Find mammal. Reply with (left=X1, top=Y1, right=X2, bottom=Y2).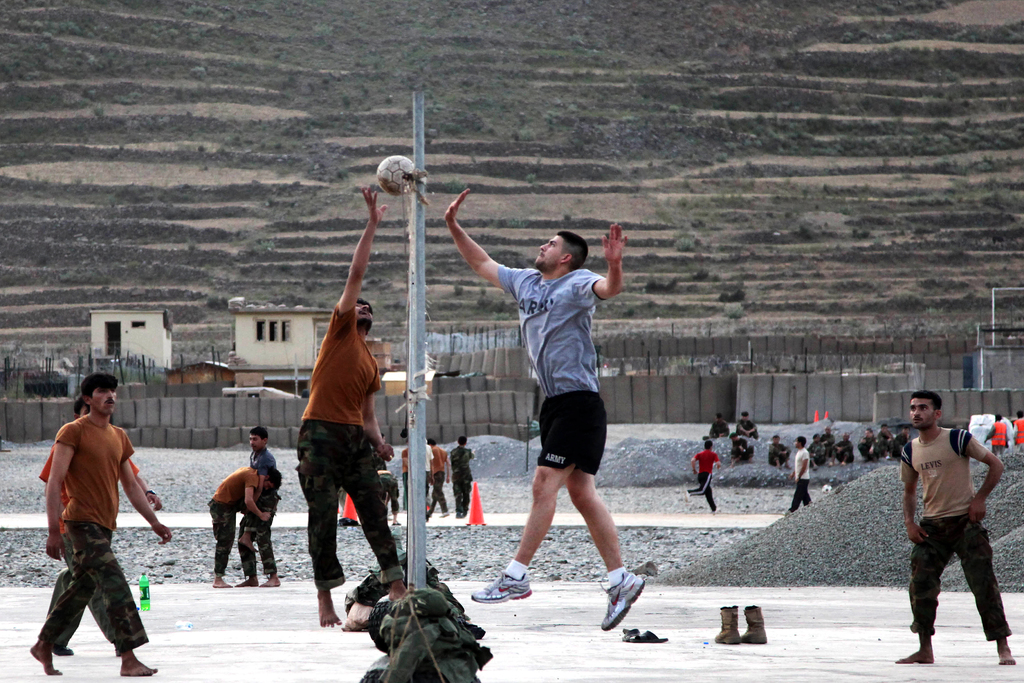
(left=444, top=192, right=648, bottom=630).
